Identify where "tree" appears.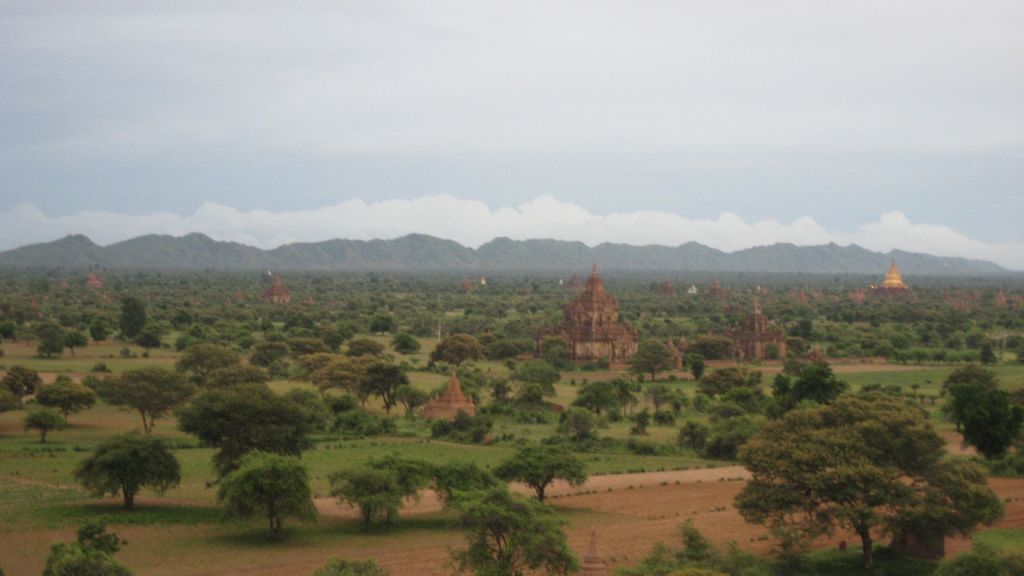
Appears at select_region(783, 362, 856, 403).
